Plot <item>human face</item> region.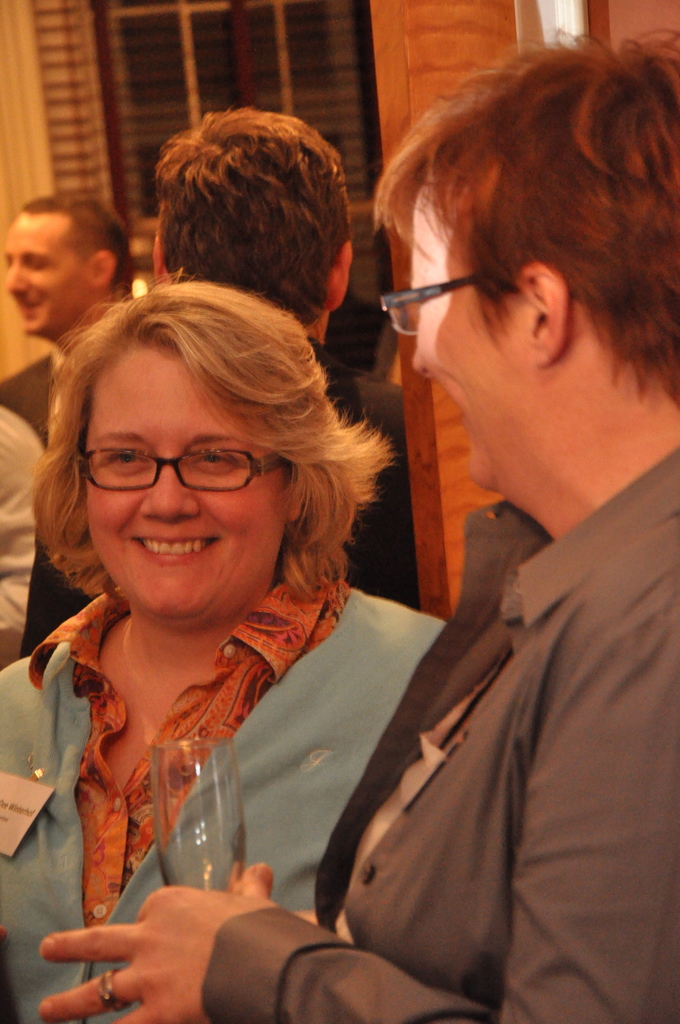
Plotted at bbox=(428, 170, 529, 490).
